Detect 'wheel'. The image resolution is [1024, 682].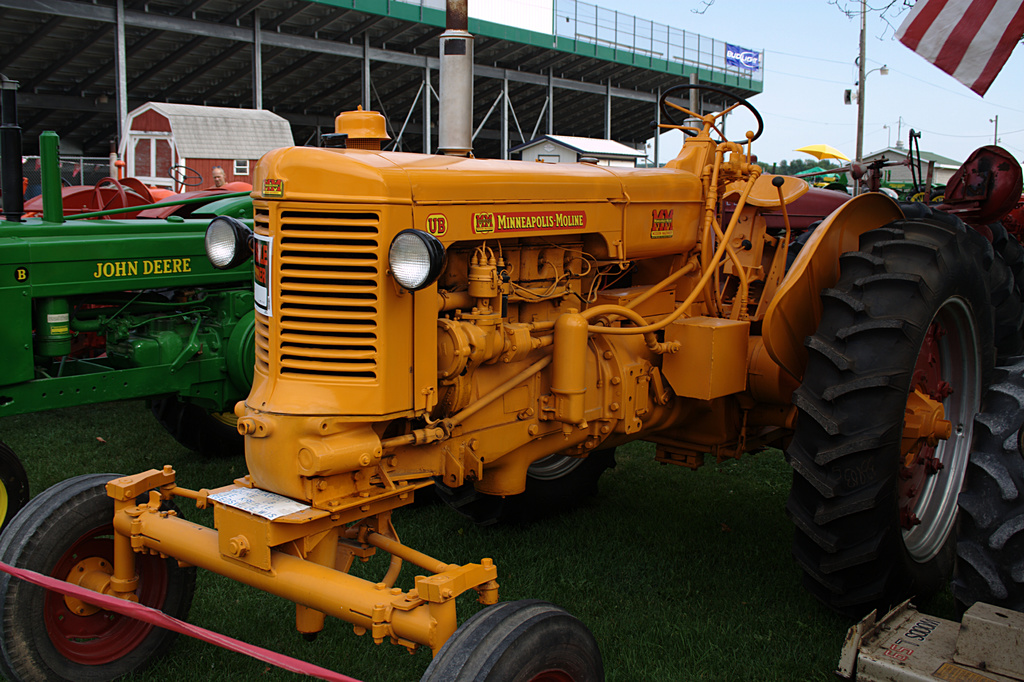
bbox=[942, 343, 1023, 619].
